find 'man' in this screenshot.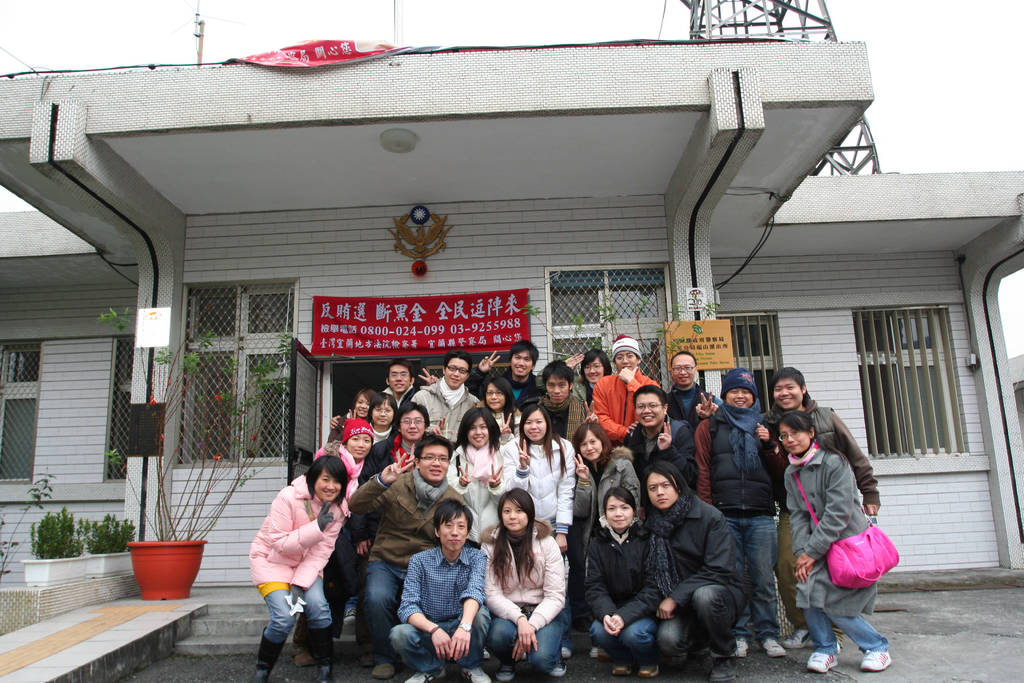
The bounding box for 'man' is x1=684 y1=371 x2=797 y2=654.
